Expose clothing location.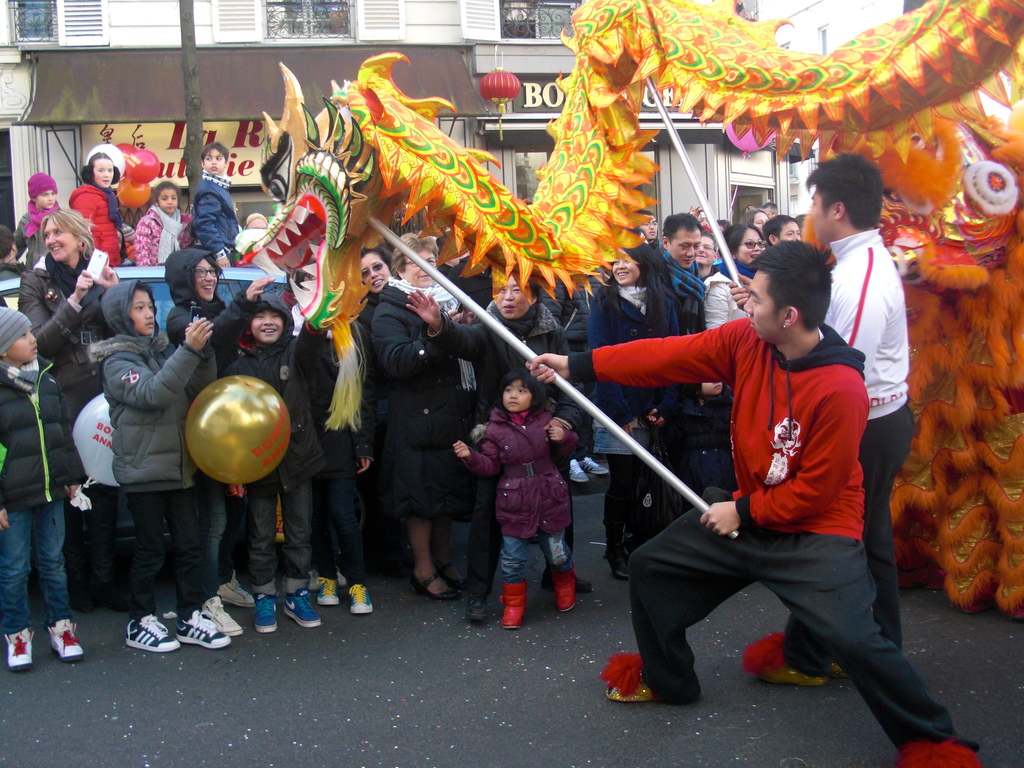
Exposed at pyautogui.locateOnScreen(134, 204, 191, 267).
